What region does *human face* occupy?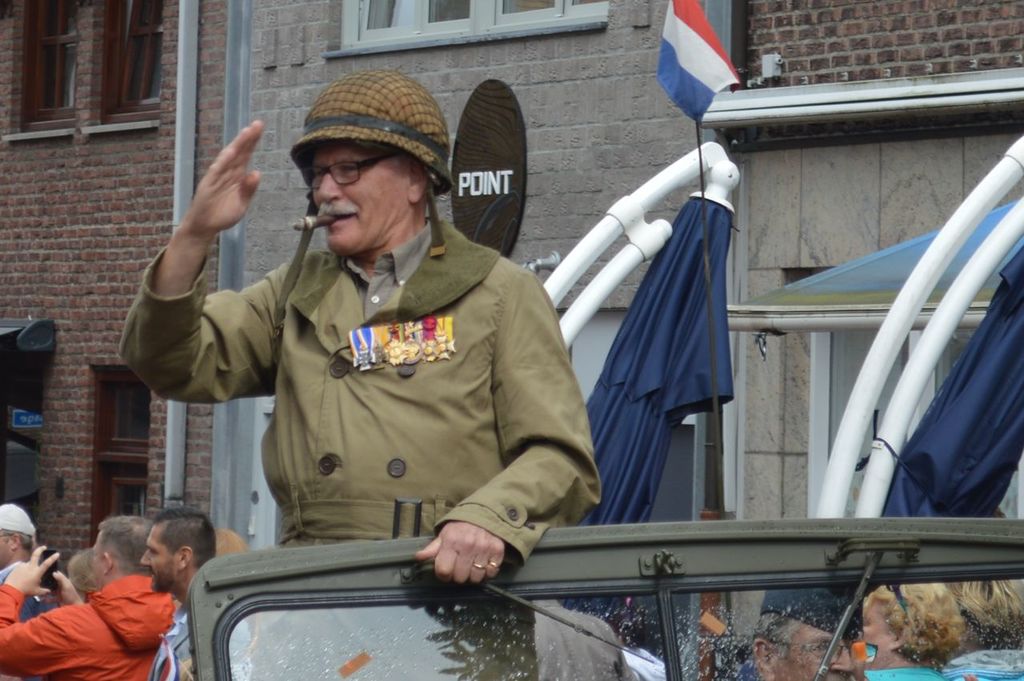
l=0, t=535, r=11, b=567.
